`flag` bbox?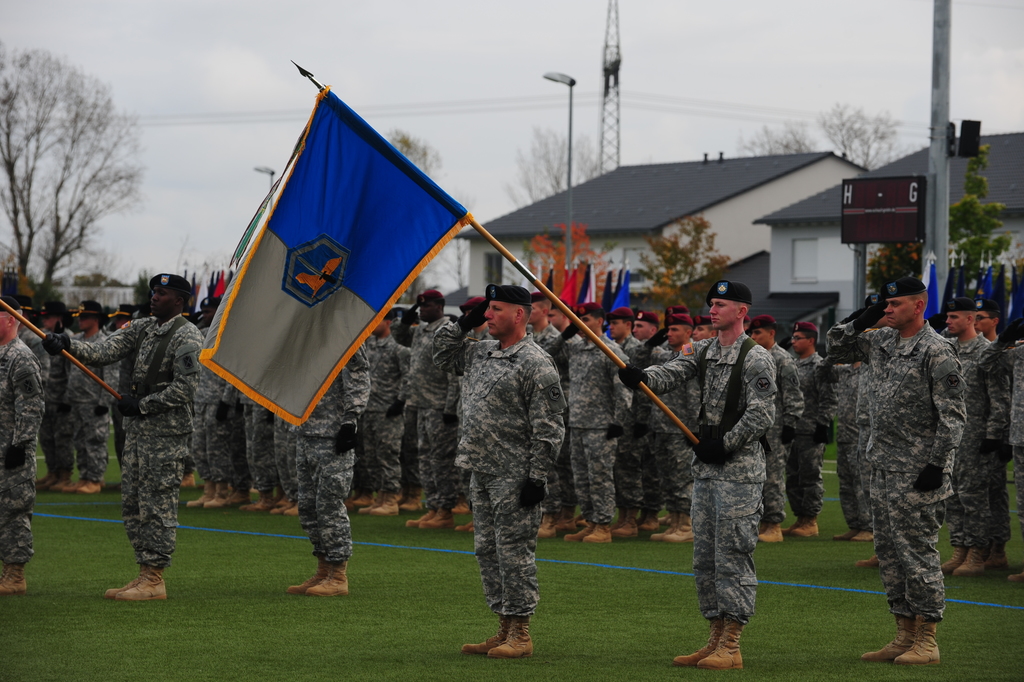
box(602, 272, 611, 311)
